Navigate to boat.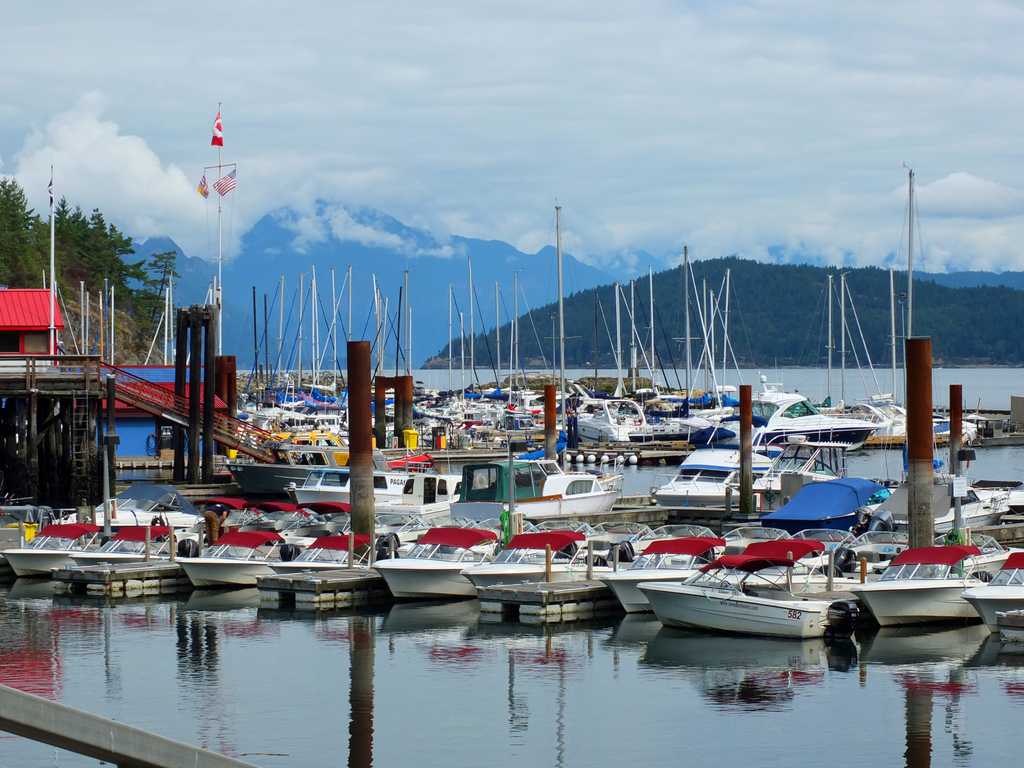
Navigation target: 611, 526, 888, 641.
